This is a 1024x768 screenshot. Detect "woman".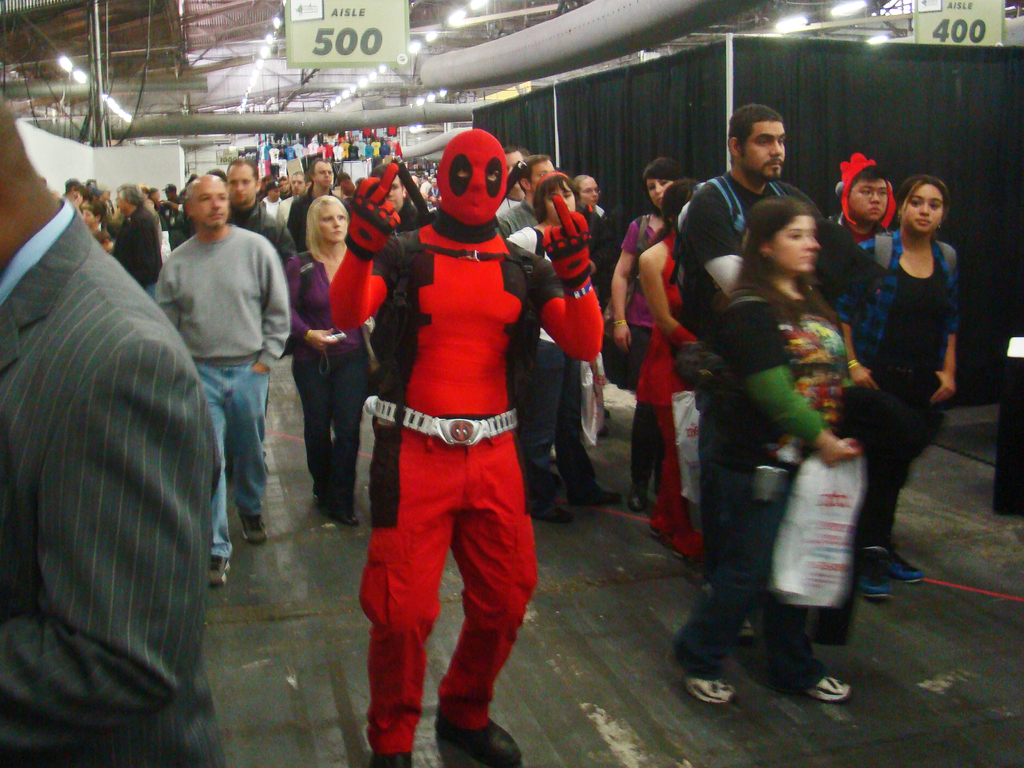
<region>505, 170, 623, 525</region>.
